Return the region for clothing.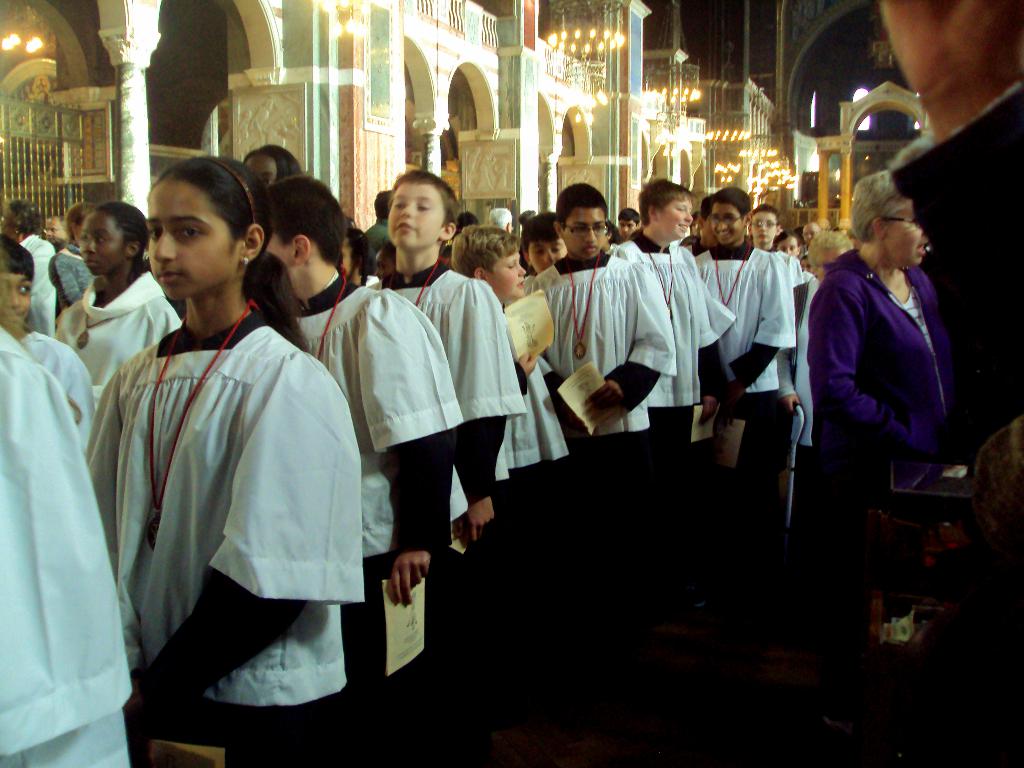
left=540, top=252, right=678, bottom=483.
